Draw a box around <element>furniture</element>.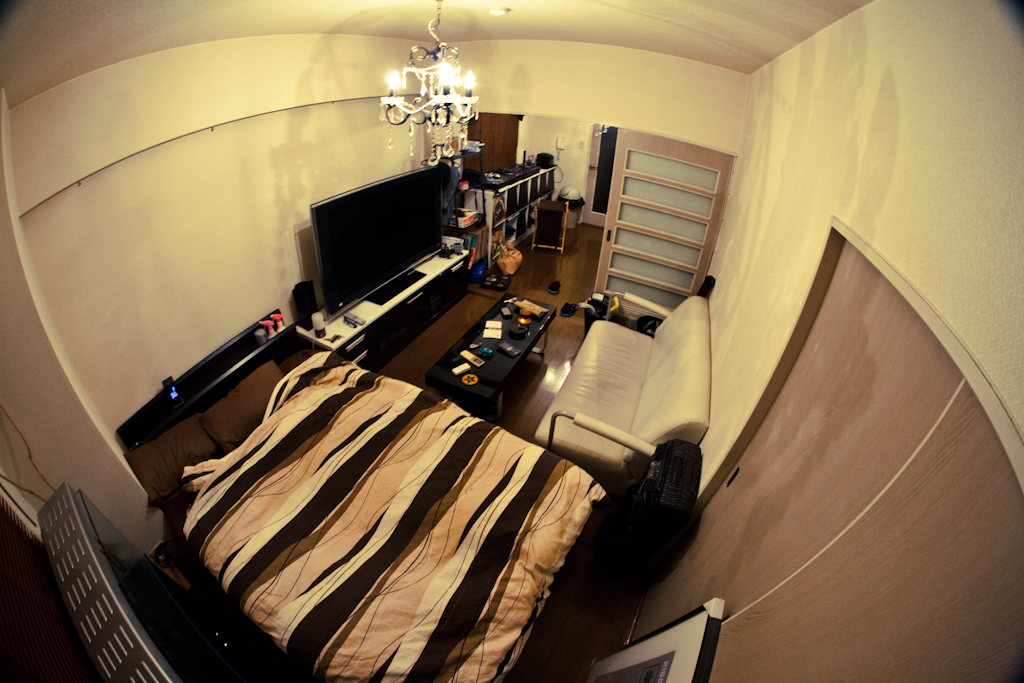
rect(529, 292, 710, 486).
